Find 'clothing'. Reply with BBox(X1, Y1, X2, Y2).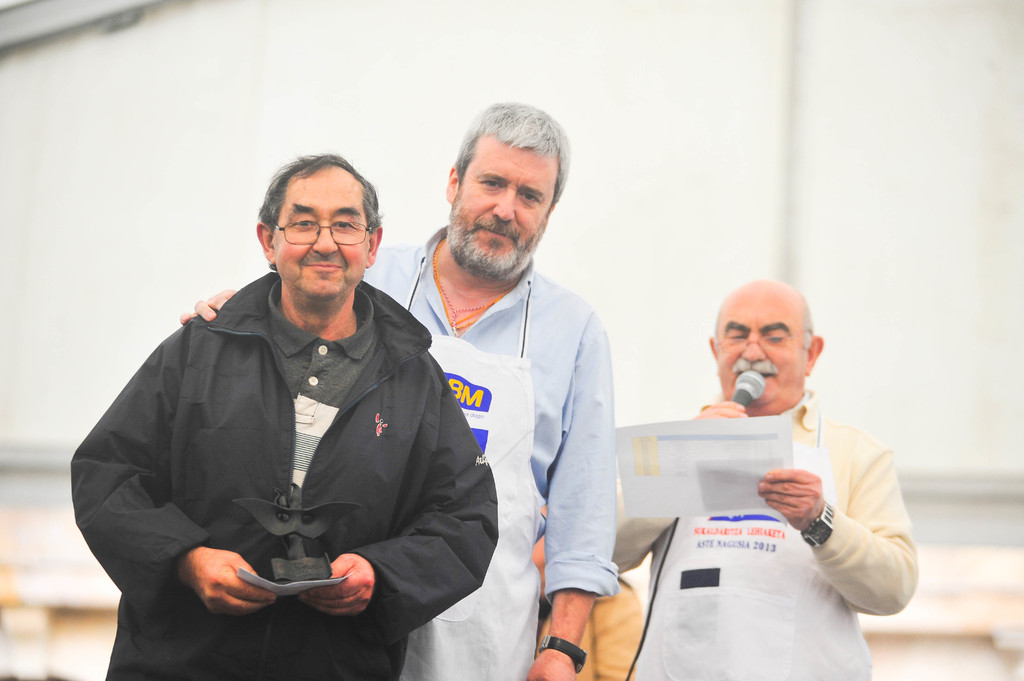
BBox(541, 578, 648, 680).
